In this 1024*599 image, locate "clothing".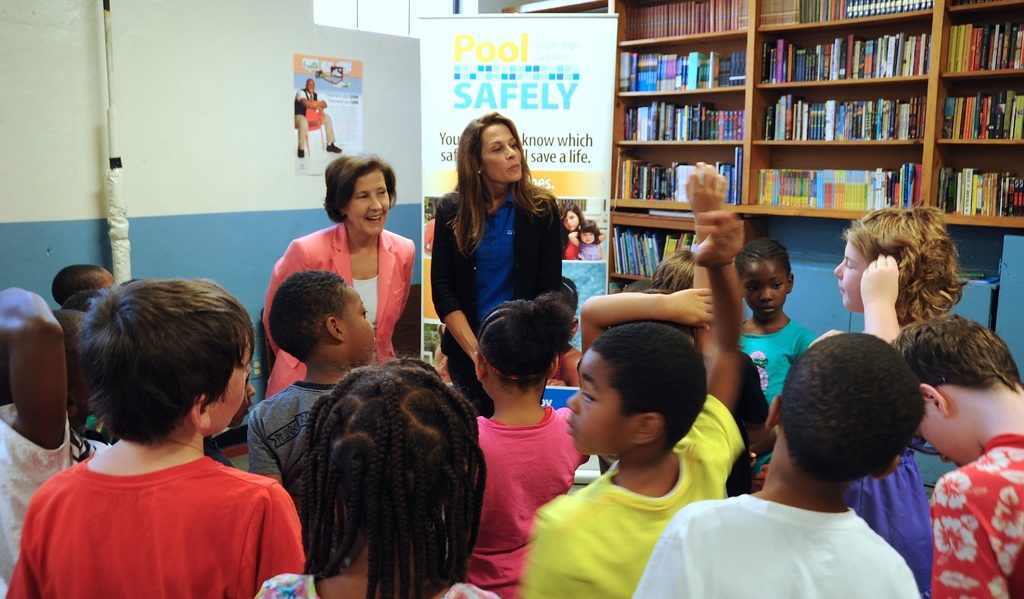
Bounding box: x1=520, y1=398, x2=752, y2=598.
